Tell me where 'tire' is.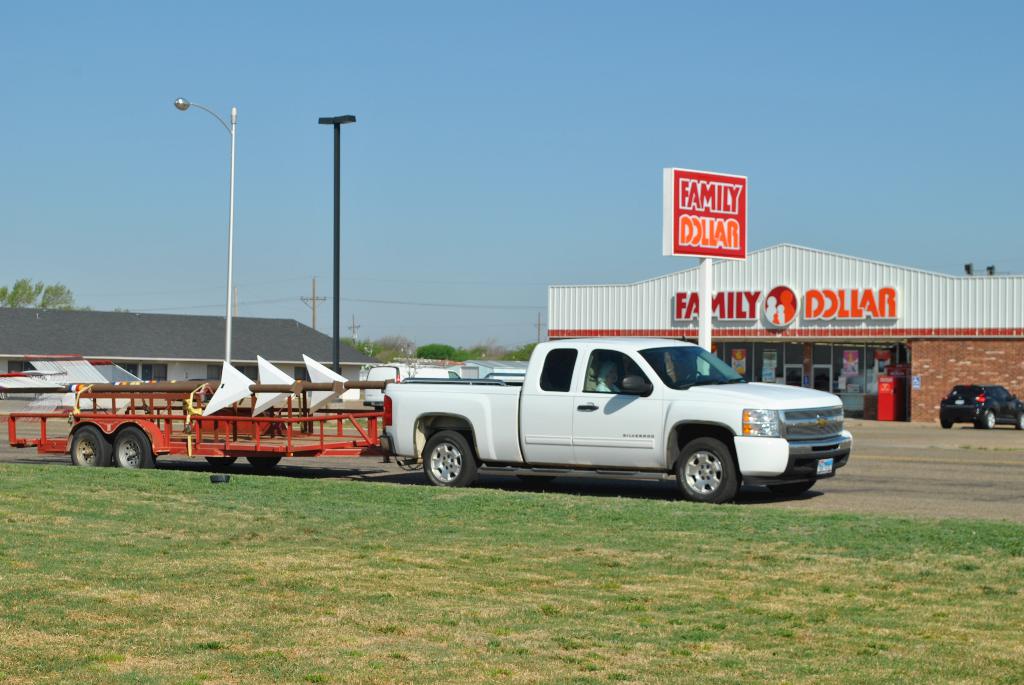
'tire' is at 422, 430, 476, 488.
